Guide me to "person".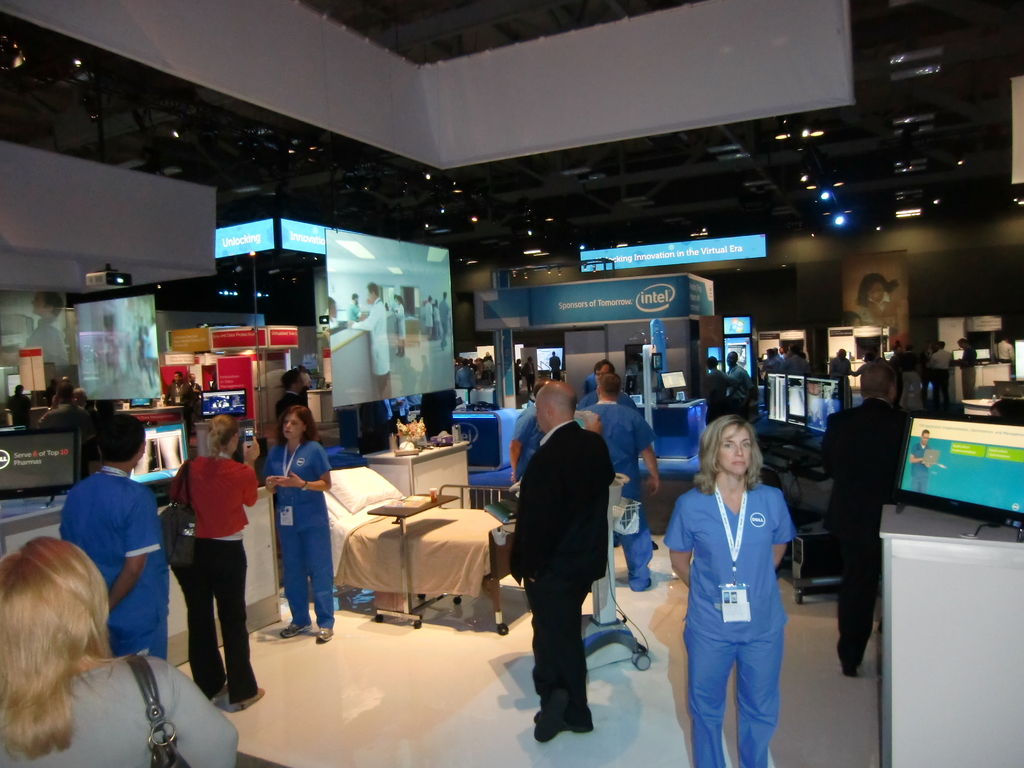
Guidance: {"x1": 502, "y1": 379, "x2": 612, "y2": 748}.
